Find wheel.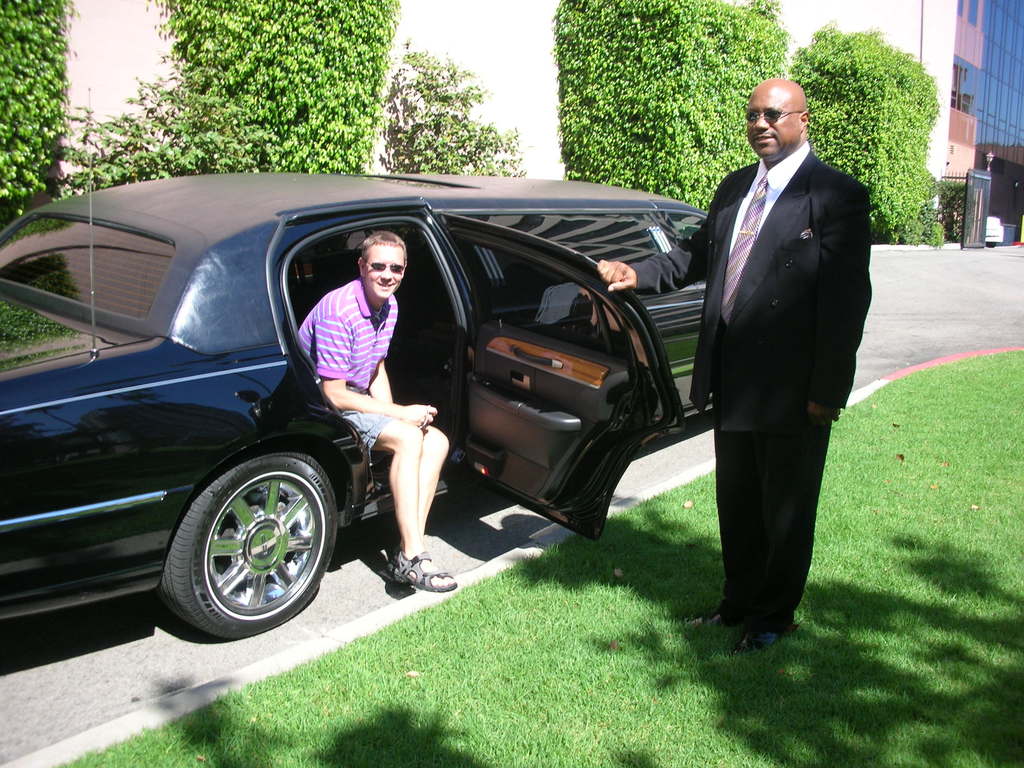
select_region(158, 440, 335, 635).
